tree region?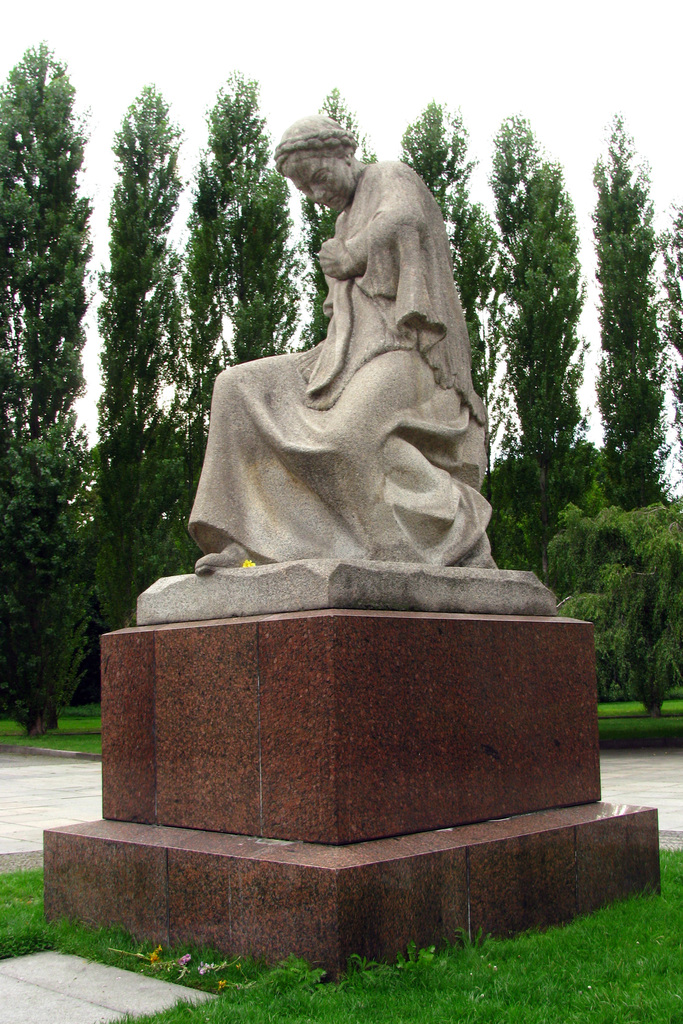
pyautogui.locateOnScreen(583, 92, 670, 468)
